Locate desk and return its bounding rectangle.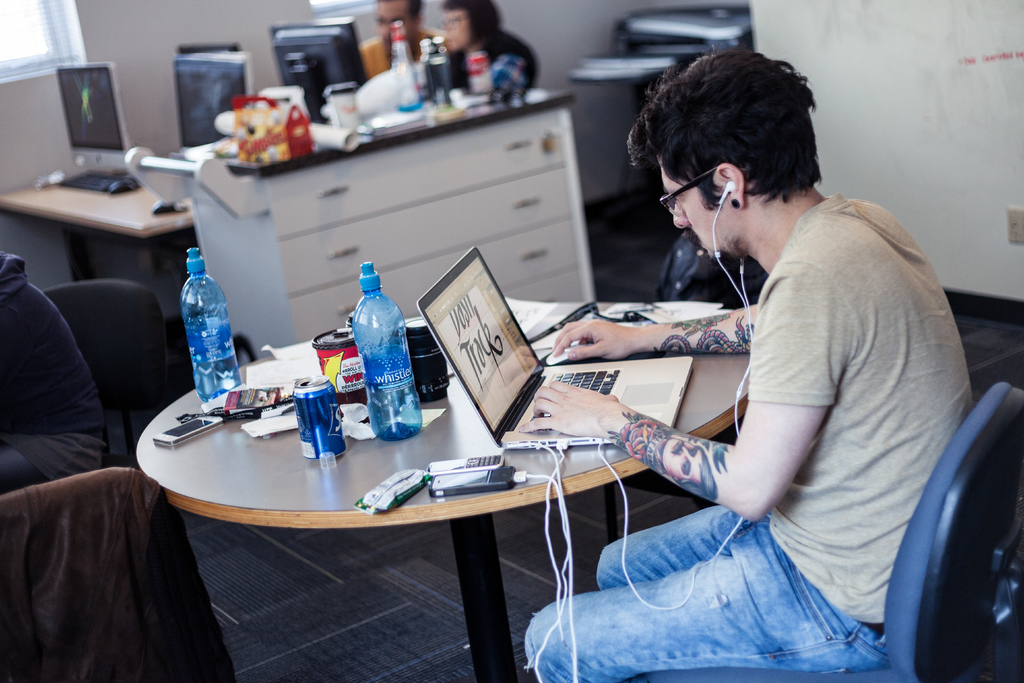
x1=124 y1=71 x2=600 y2=363.
